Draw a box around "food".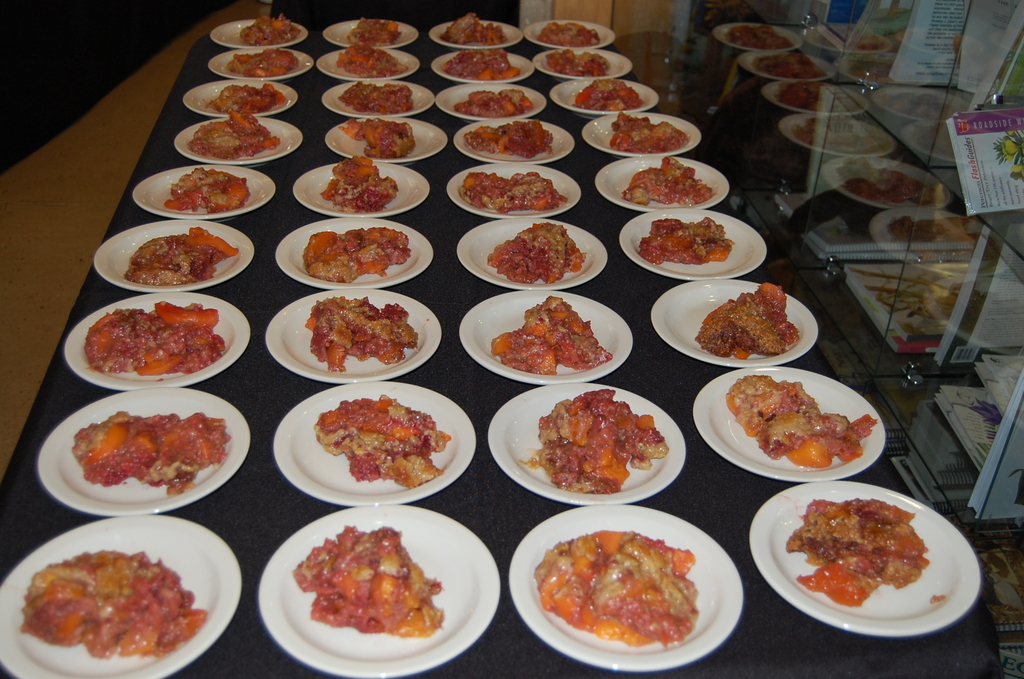
{"left": 698, "top": 282, "right": 811, "bottom": 363}.
